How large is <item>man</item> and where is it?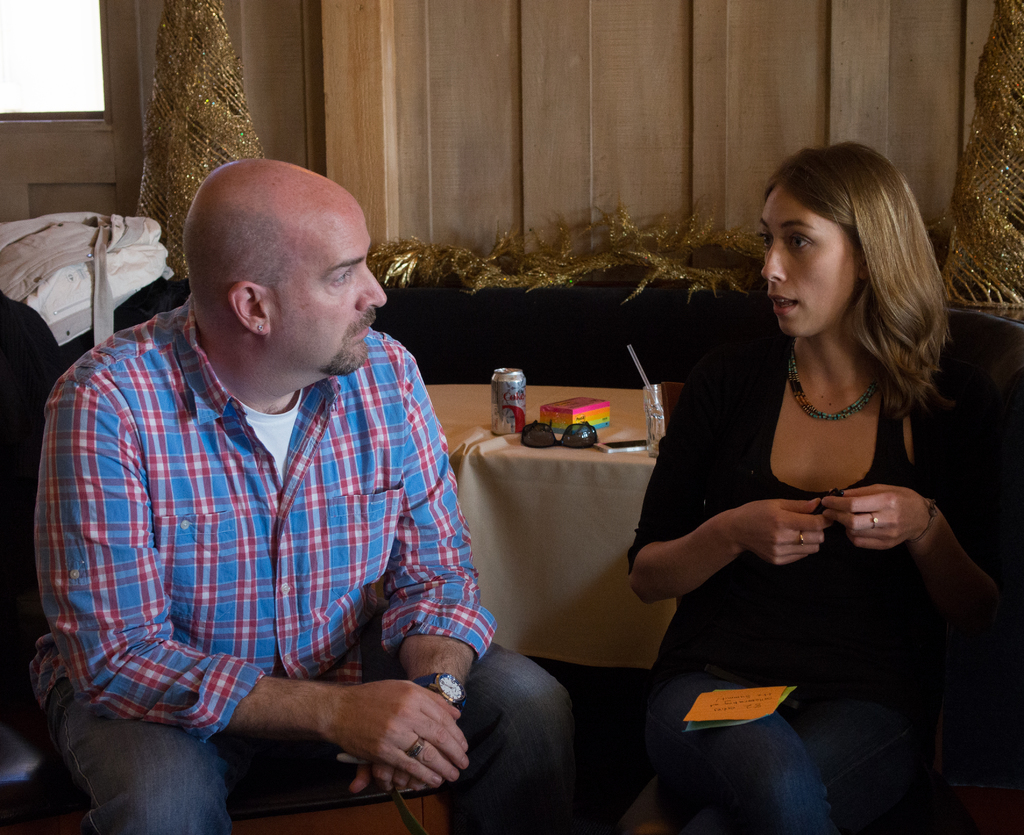
Bounding box: [x1=31, y1=138, x2=516, y2=824].
